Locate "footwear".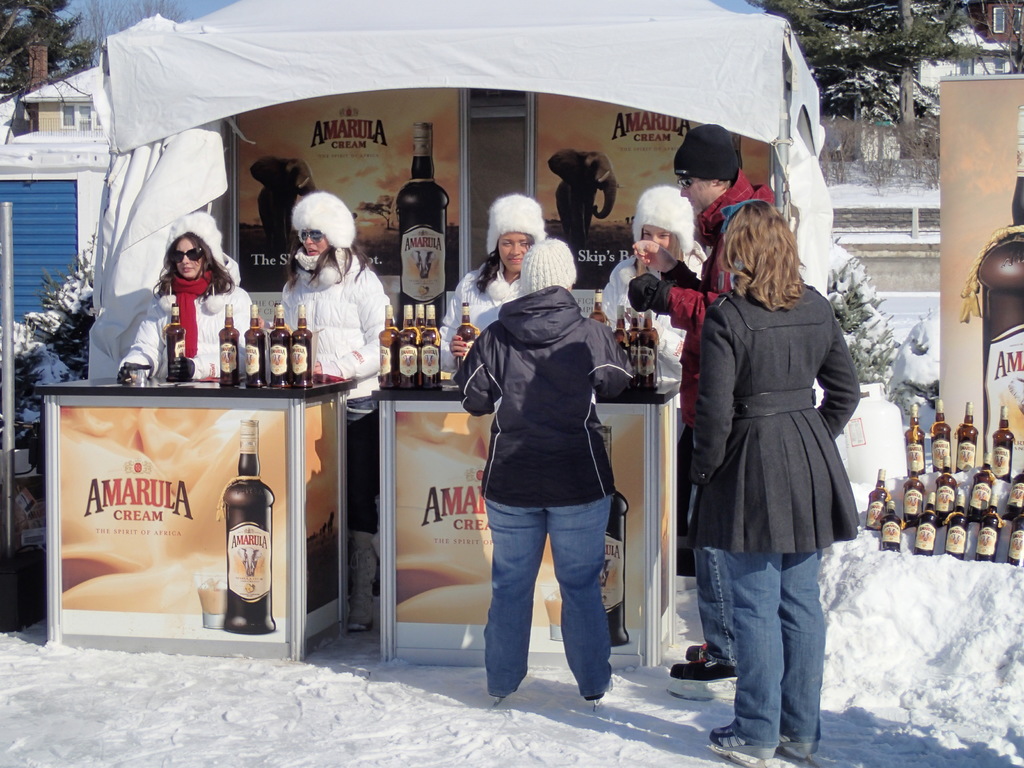
Bounding box: bbox=[671, 654, 739, 703].
